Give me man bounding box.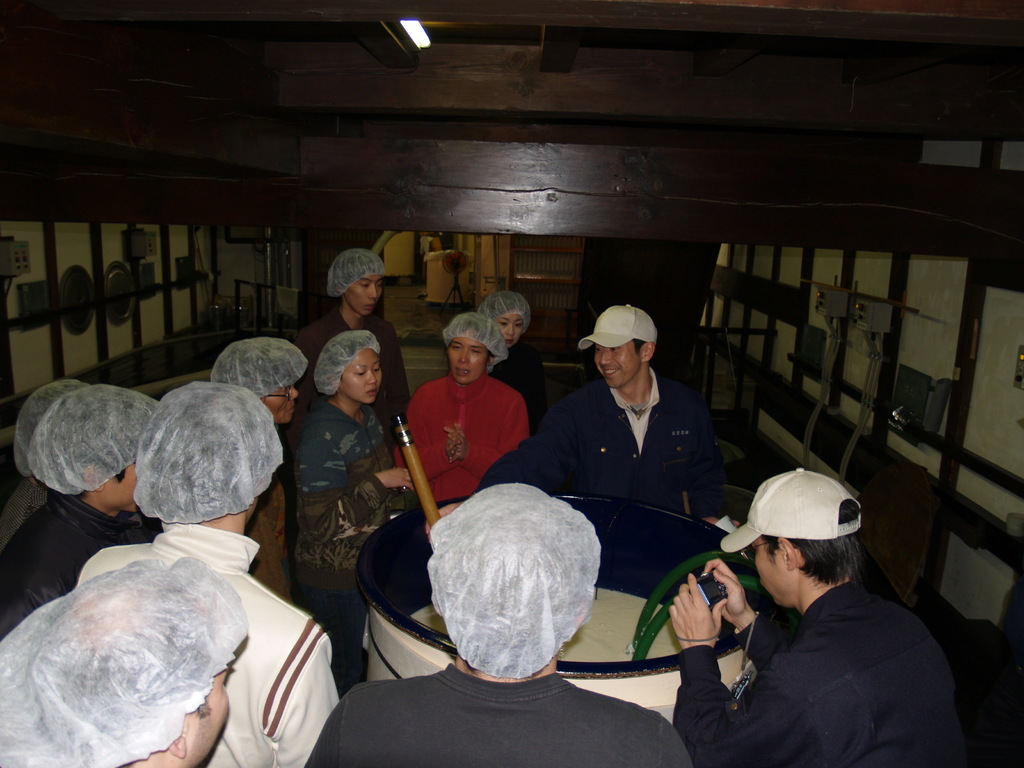
206,337,312,610.
